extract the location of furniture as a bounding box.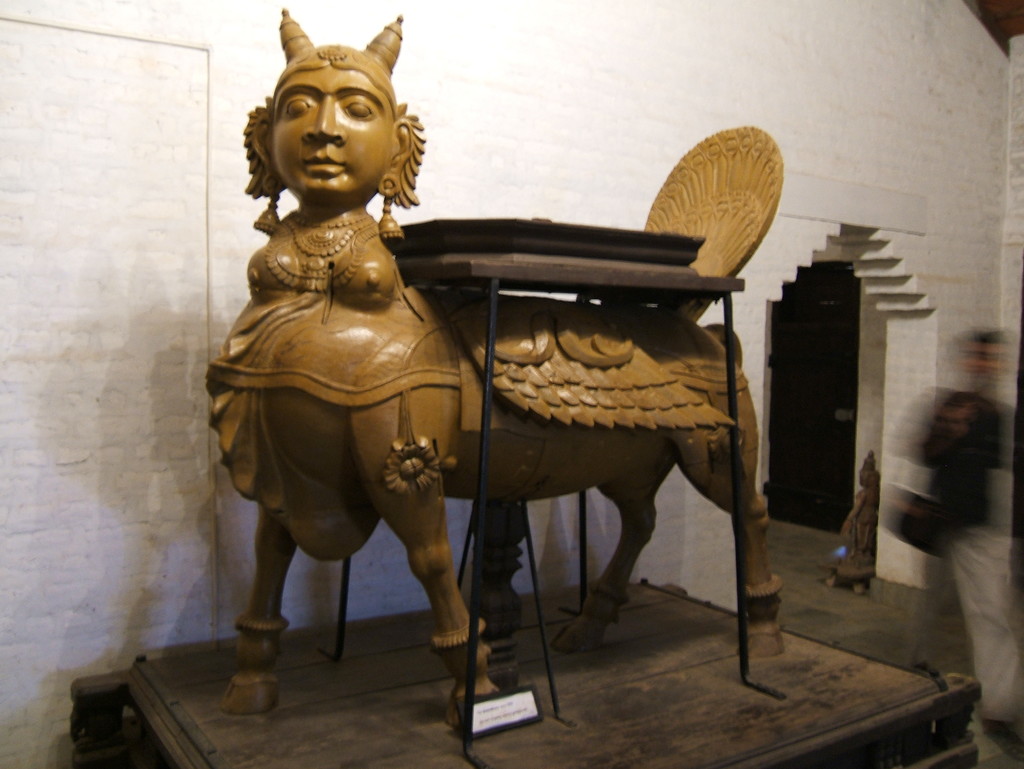
317,257,787,768.
